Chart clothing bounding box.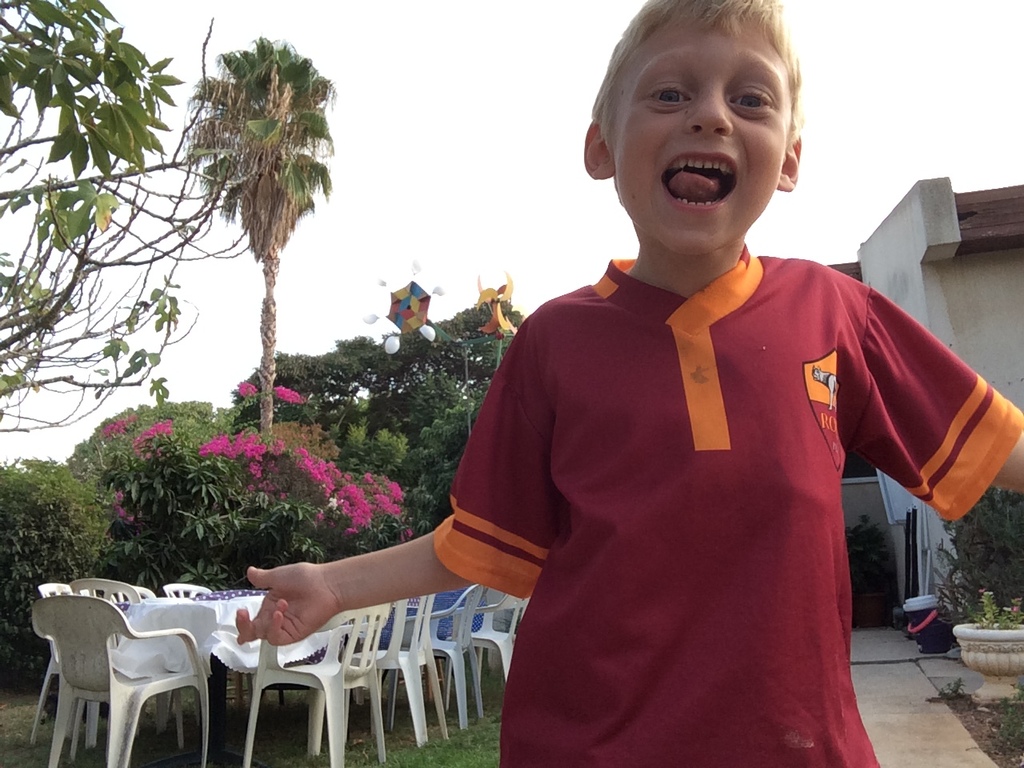
Charted: left=434, top=234, right=1023, bottom=767.
